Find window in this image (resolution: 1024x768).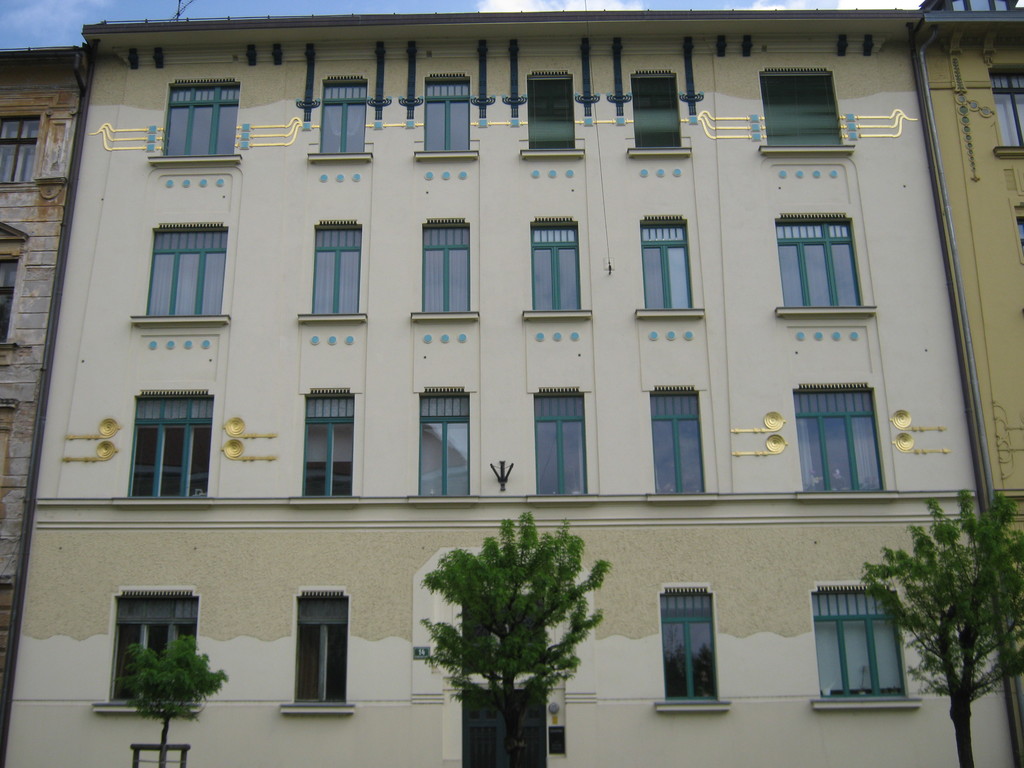
[left=164, top=82, right=239, bottom=156].
